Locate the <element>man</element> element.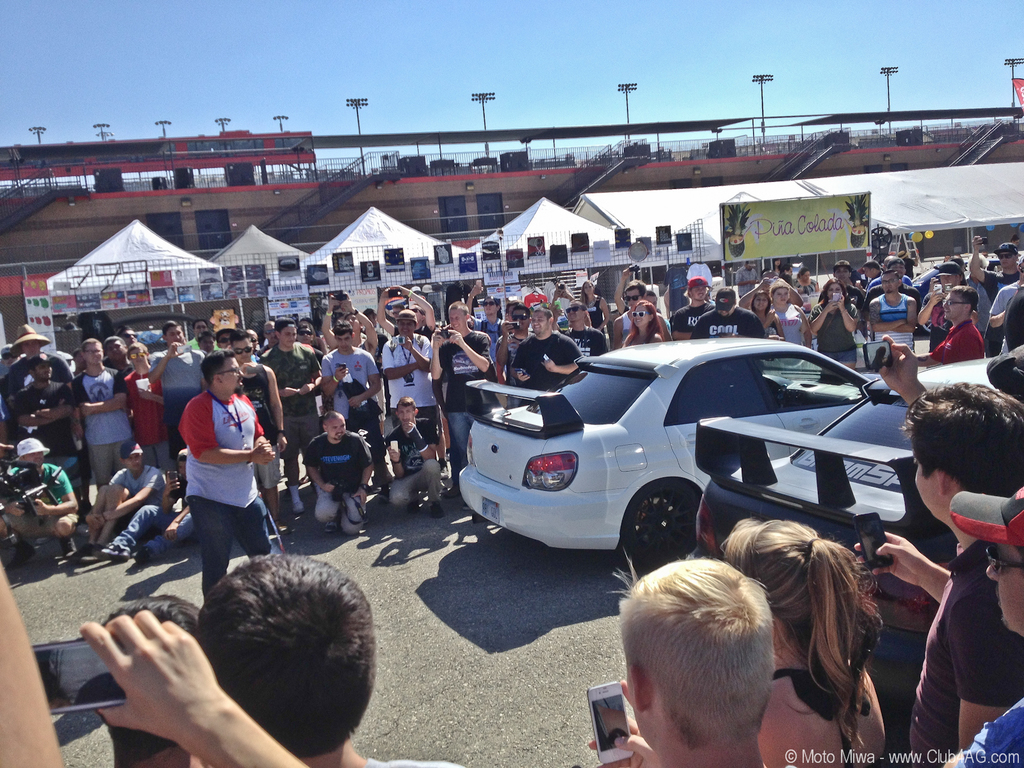
Element bbox: locate(611, 281, 669, 348).
